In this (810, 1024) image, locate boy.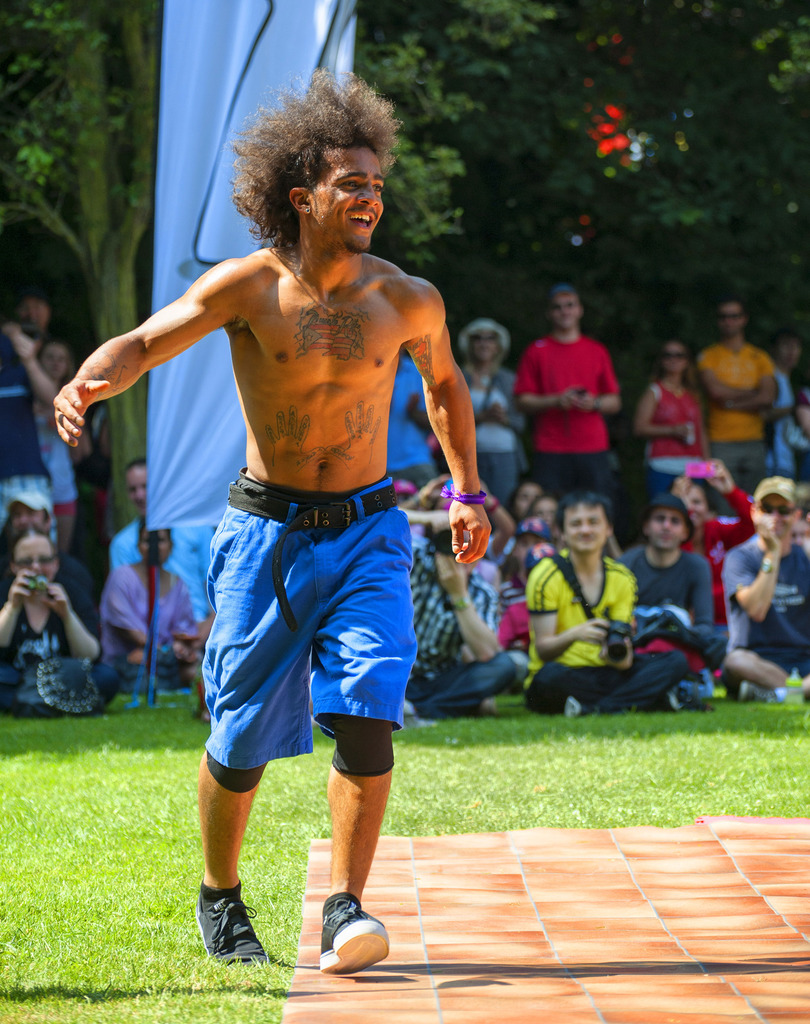
Bounding box: [x1=0, y1=529, x2=102, y2=711].
